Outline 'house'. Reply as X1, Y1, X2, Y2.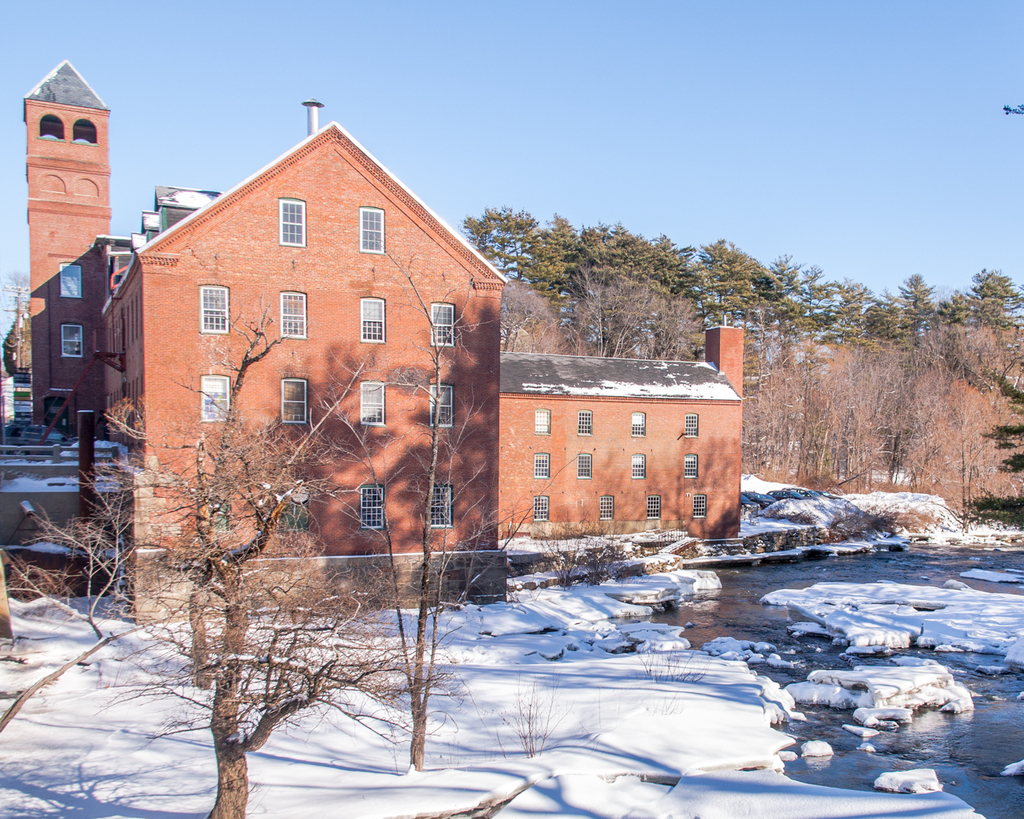
89, 95, 514, 618.
